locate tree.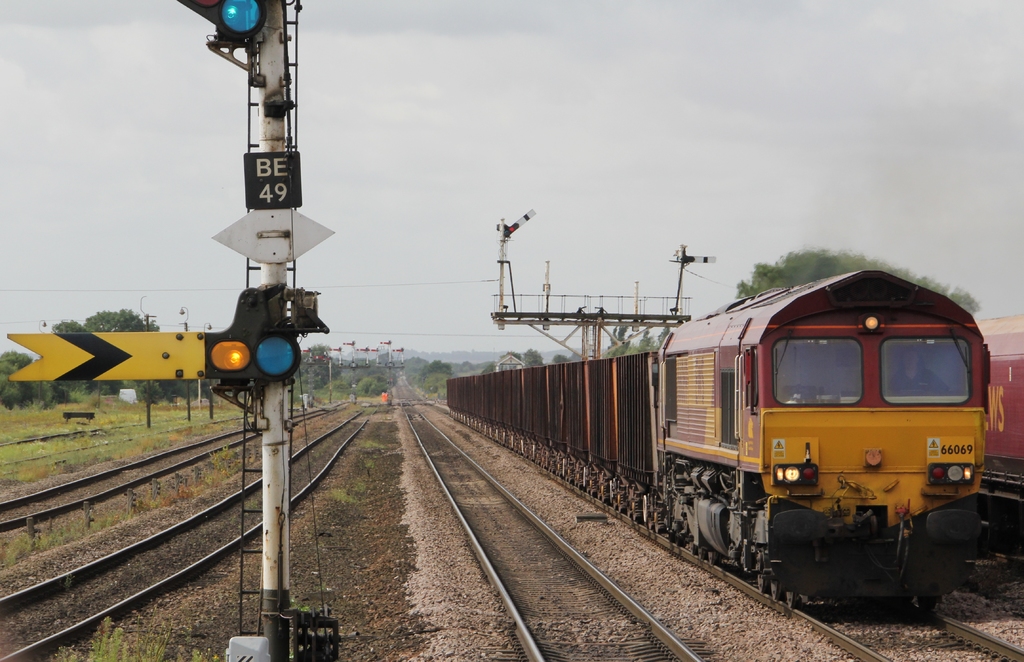
Bounding box: box=[521, 349, 543, 368].
